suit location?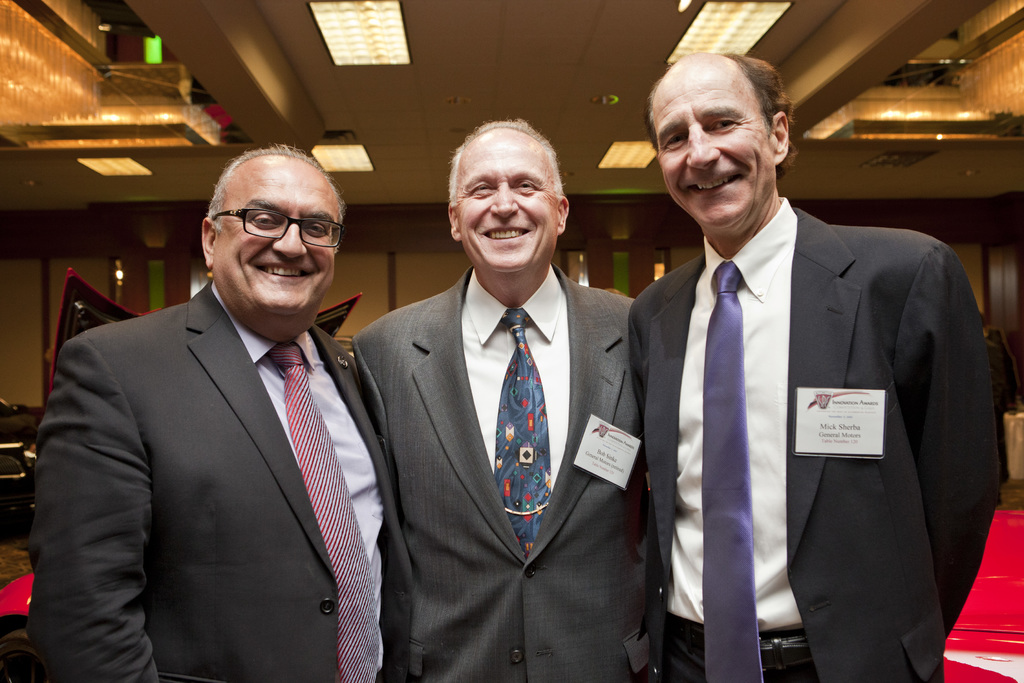
<region>625, 94, 989, 677</region>
